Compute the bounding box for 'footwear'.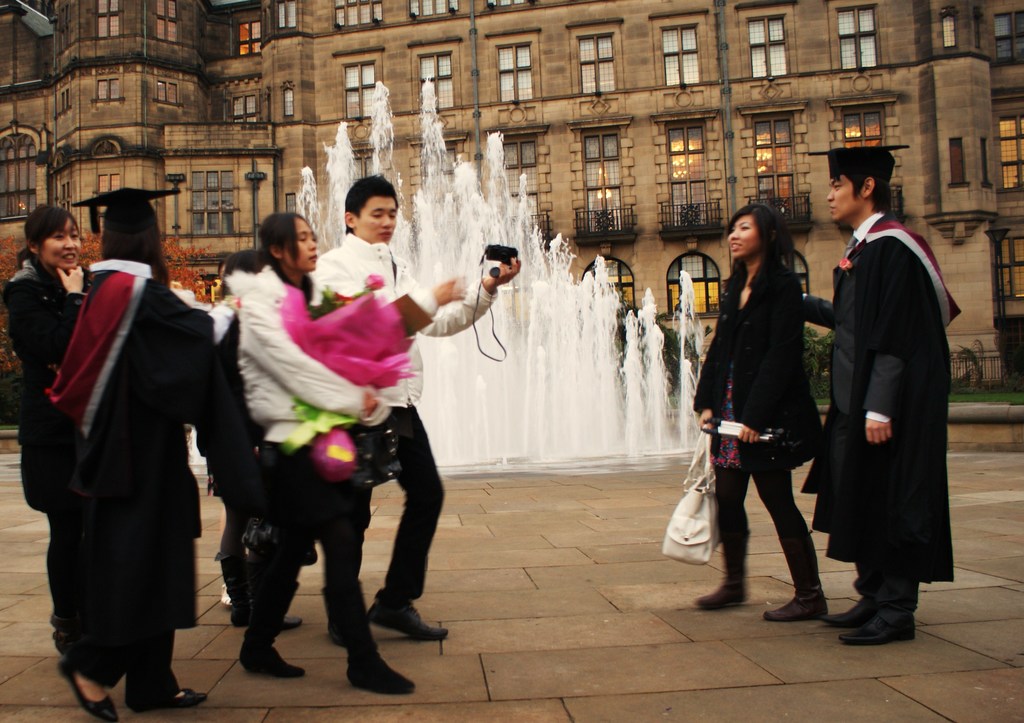
691, 573, 750, 613.
